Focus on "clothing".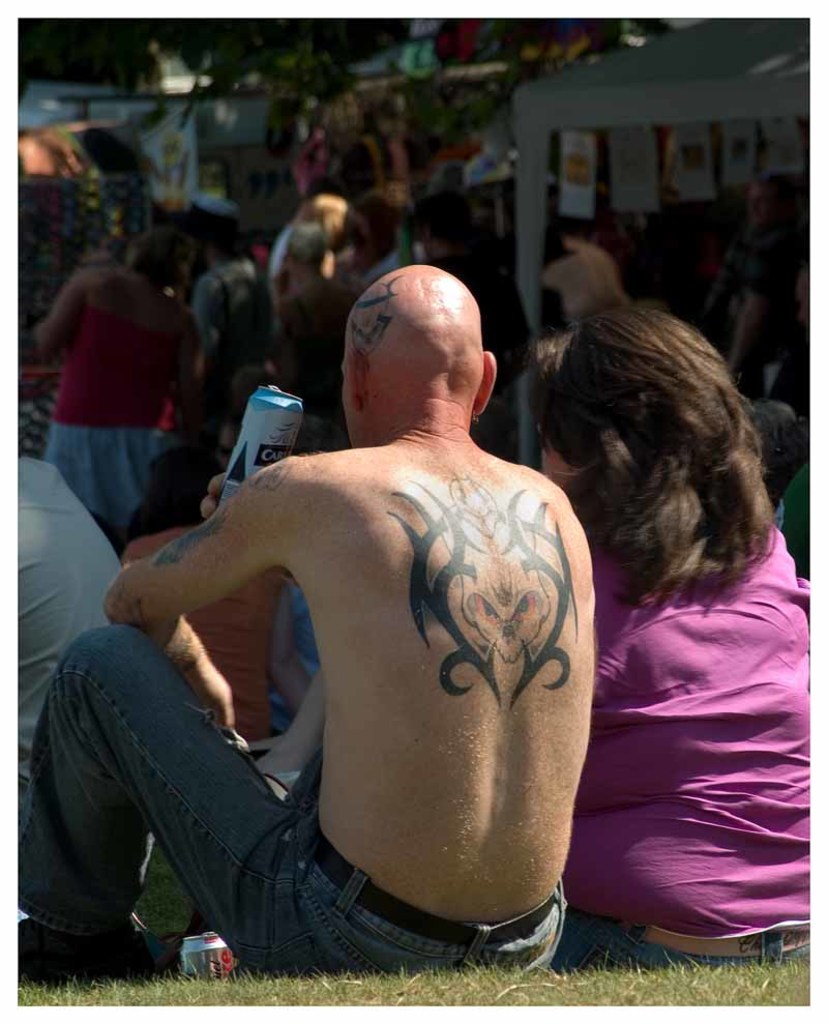
Focused at detection(295, 122, 329, 176).
